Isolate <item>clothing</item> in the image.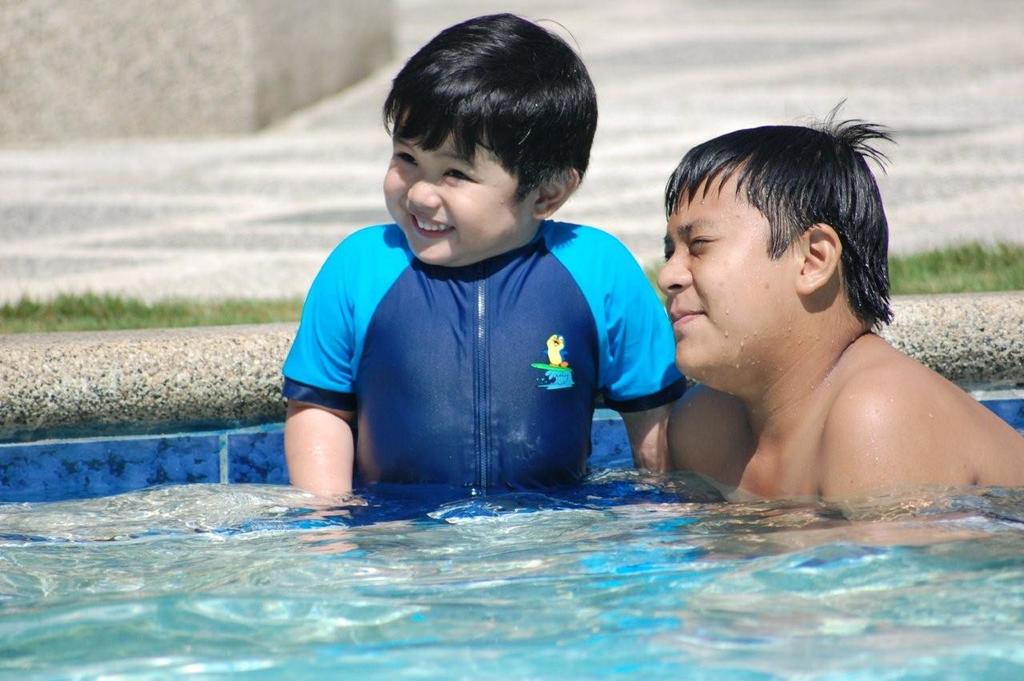
Isolated region: <region>282, 221, 686, 486</region>.
